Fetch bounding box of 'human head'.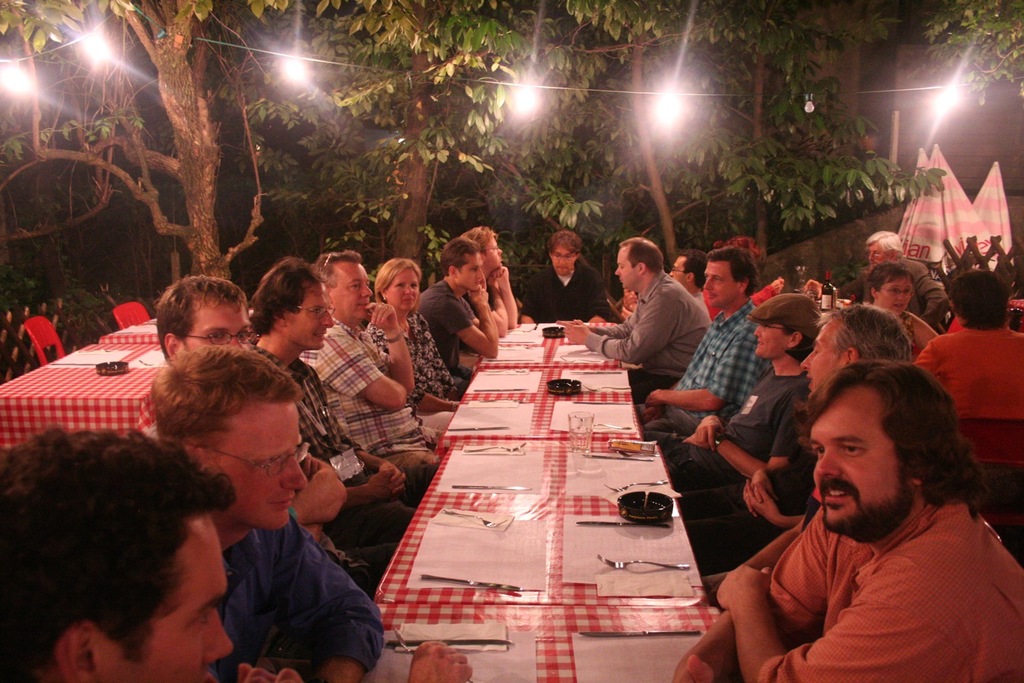
Bbox: [left=0, top=425, right=234, bottom=682].
